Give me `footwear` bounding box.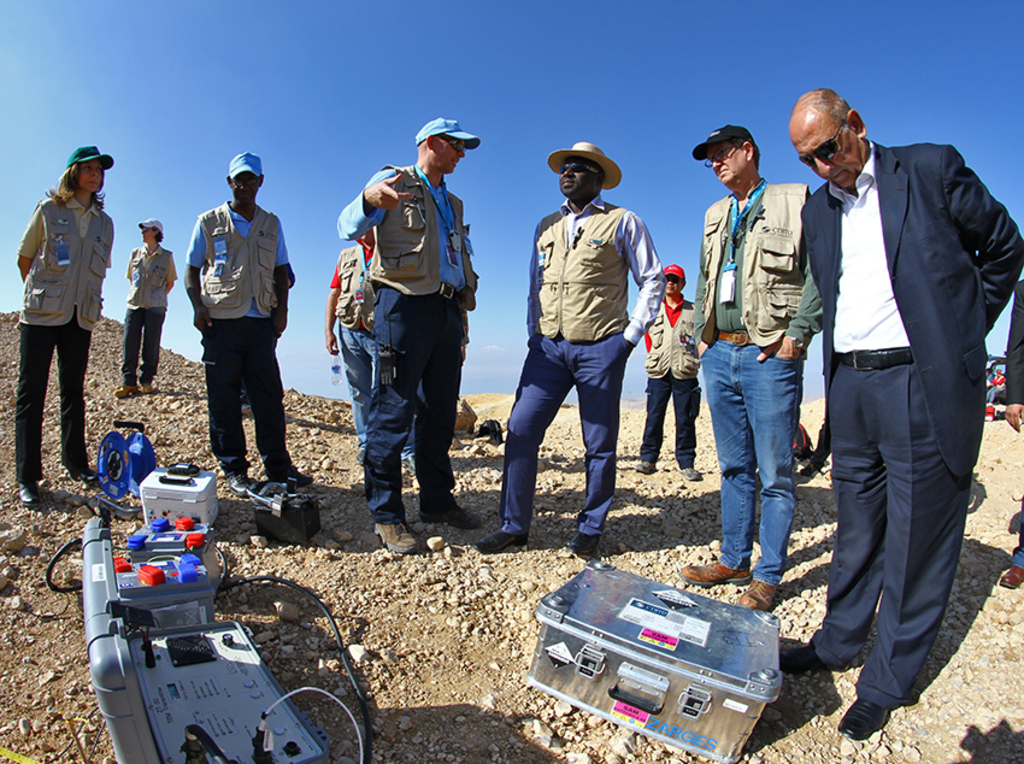
BBox(143, 380, 154, 395).
